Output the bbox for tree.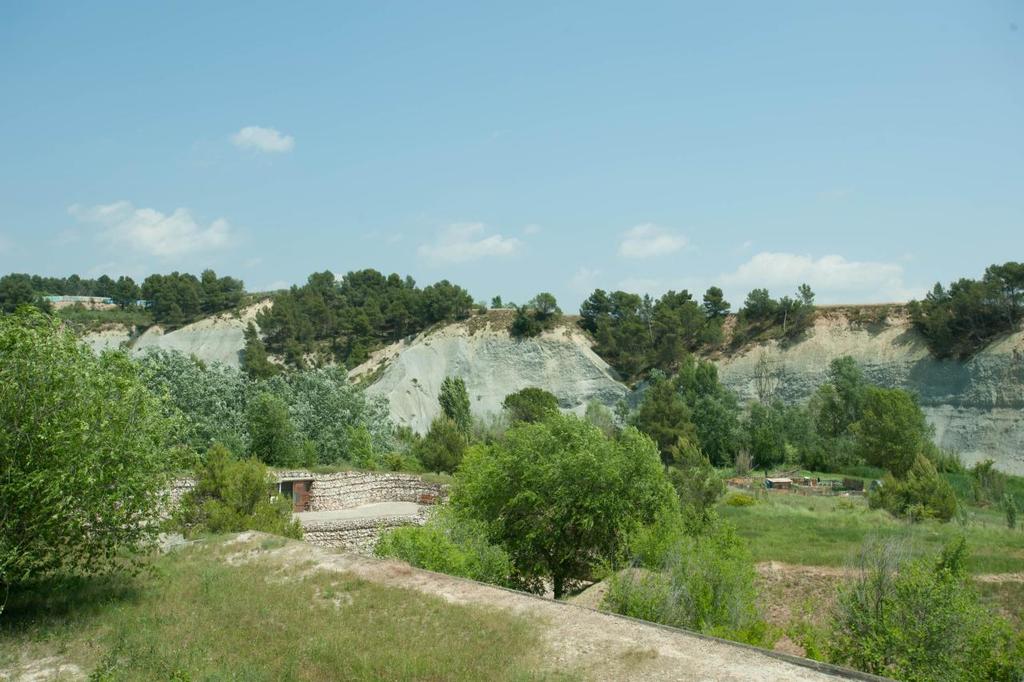
[434, 374, 474, 435].
